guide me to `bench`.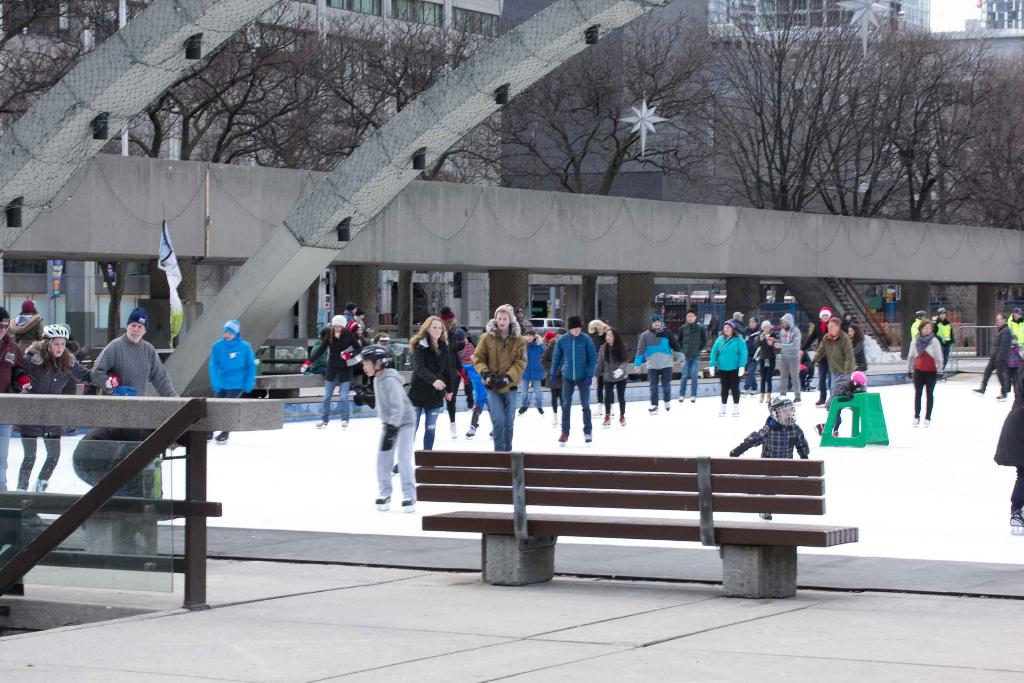
Guidance: {"x1": 400, "y1": 438, "x2": 859, "y2": 597}.
